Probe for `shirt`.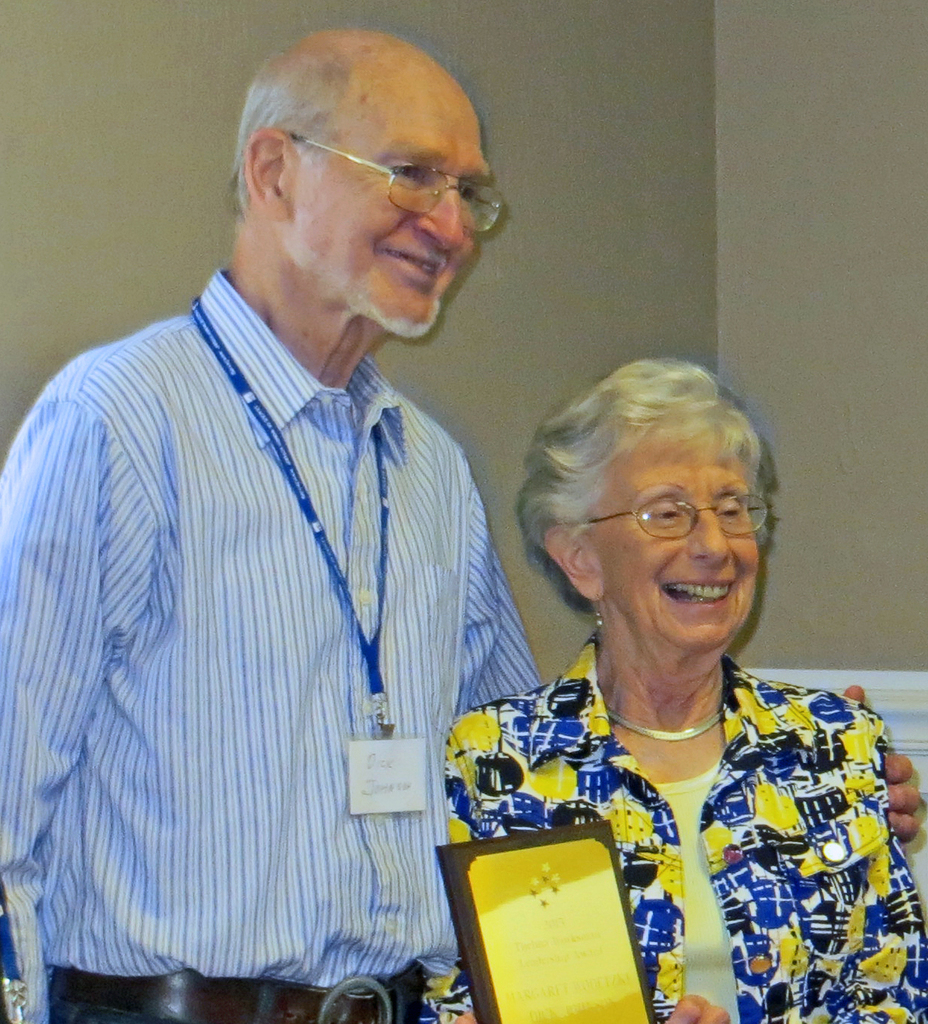
Probe result: Rect(32, 196, 574, 960).
